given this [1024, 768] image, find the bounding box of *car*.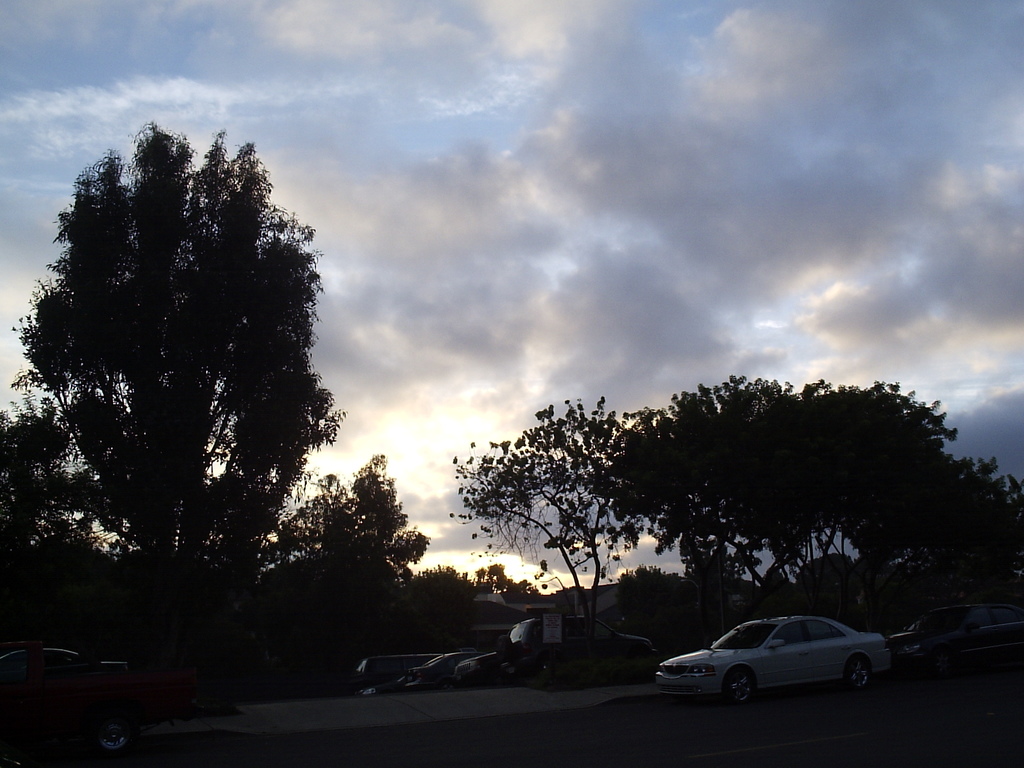
pyautogui.locateOnScreen(0, 683, 135, 750).
